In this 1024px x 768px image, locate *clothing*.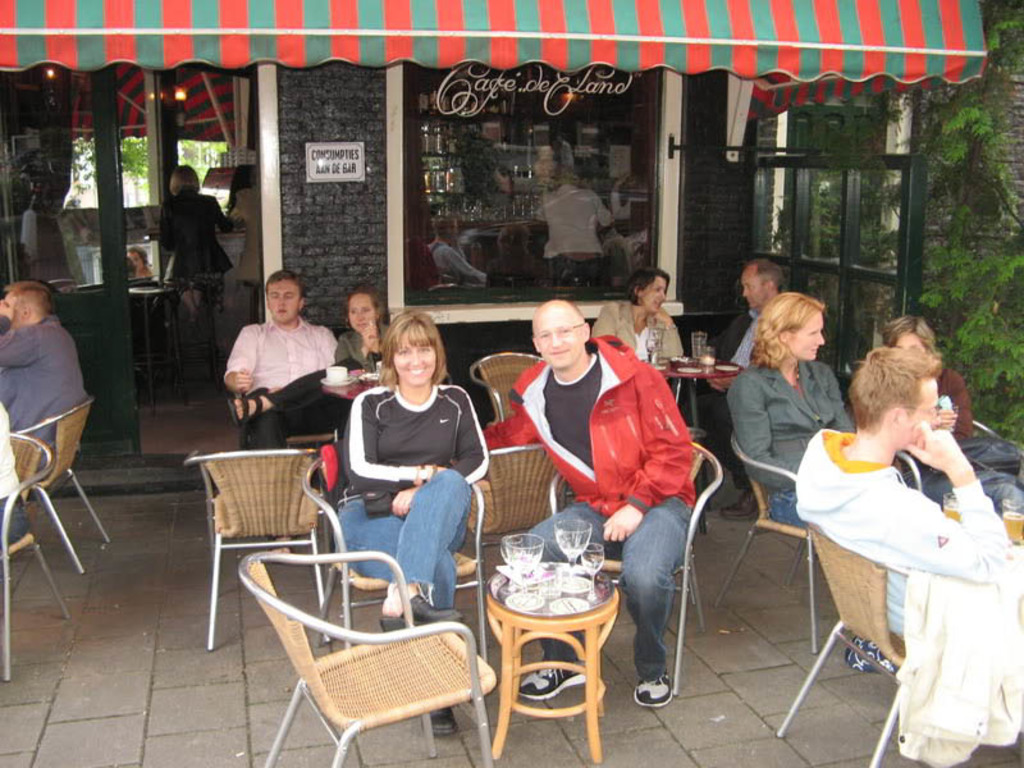
Bounding box: {"left": 695, "top": 300, "right": 758, "bottom": 498}.
